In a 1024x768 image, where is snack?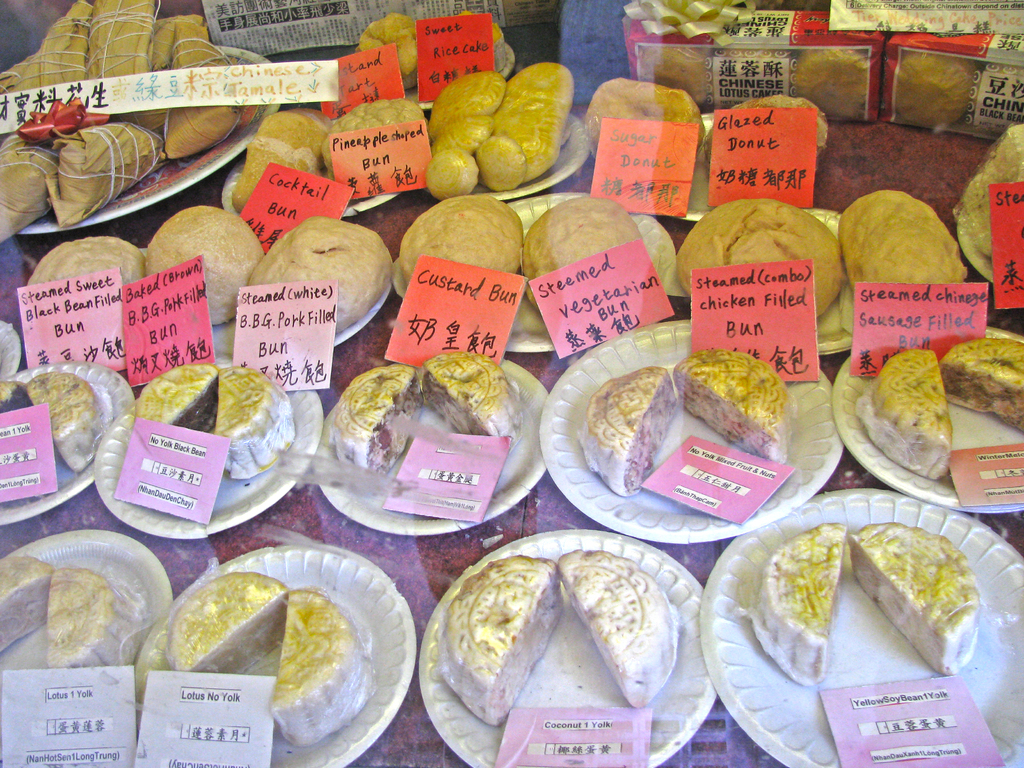
select_region(939, 129, 1023, 304).
